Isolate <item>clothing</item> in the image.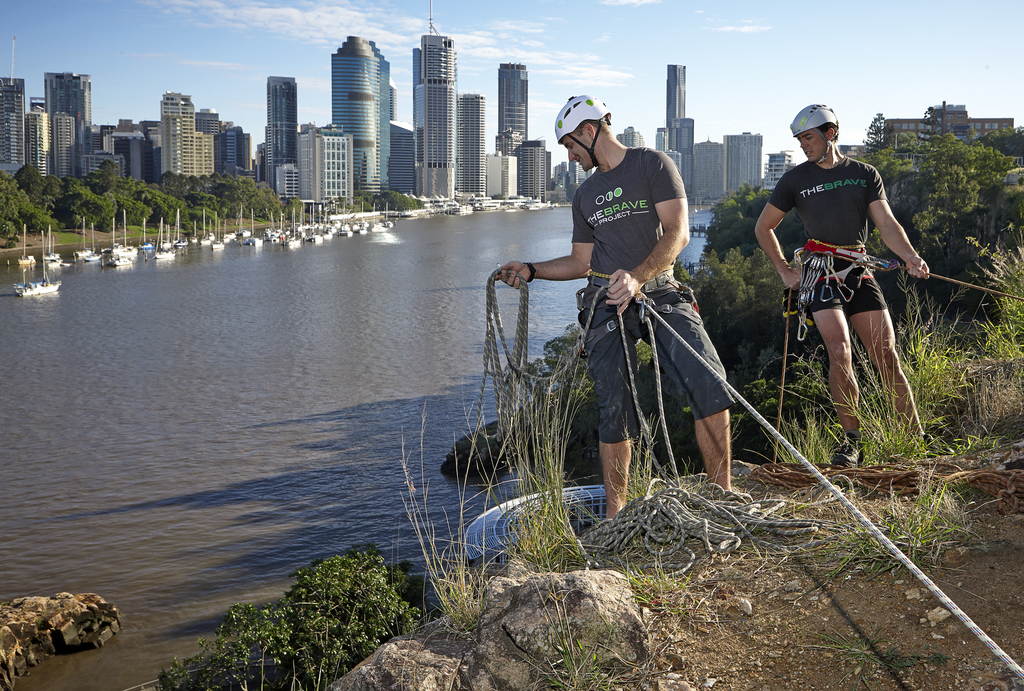
Isolated region: <box>556,150,735,452</box>.
